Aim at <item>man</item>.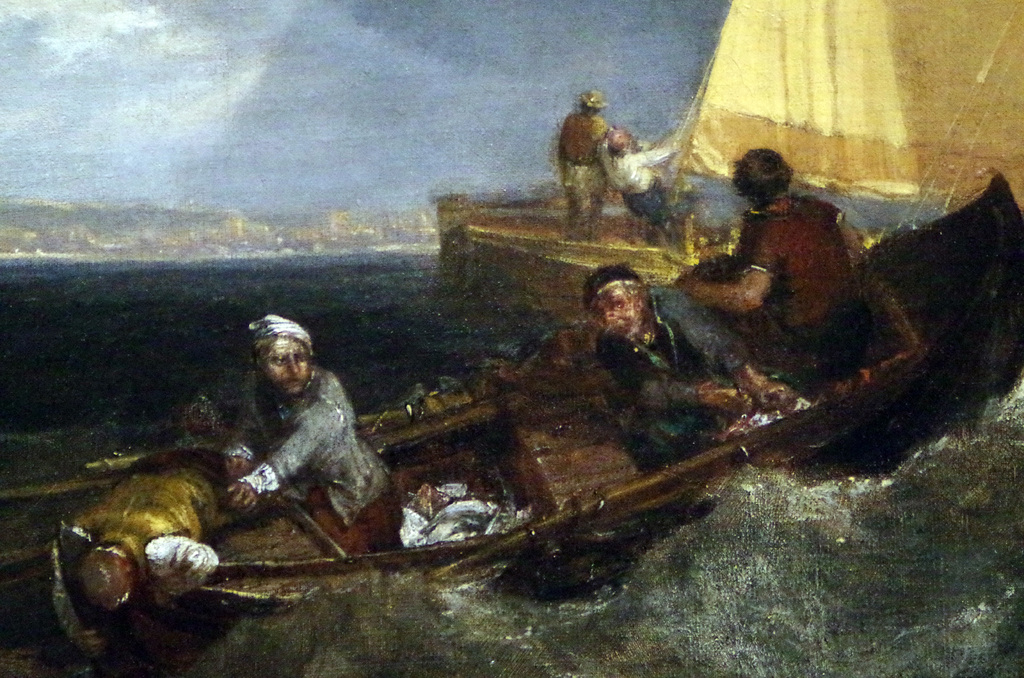
Aimed at bbox=(557, 85, 607, 223).
